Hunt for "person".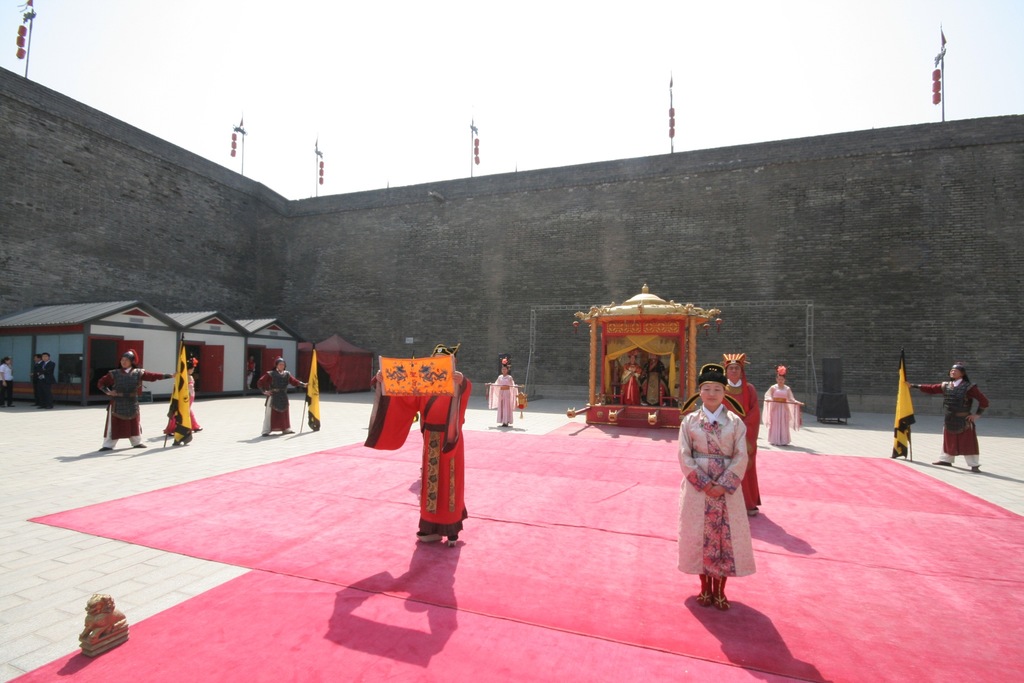
Hunted down at Rect(0, 353, 12, 408).
